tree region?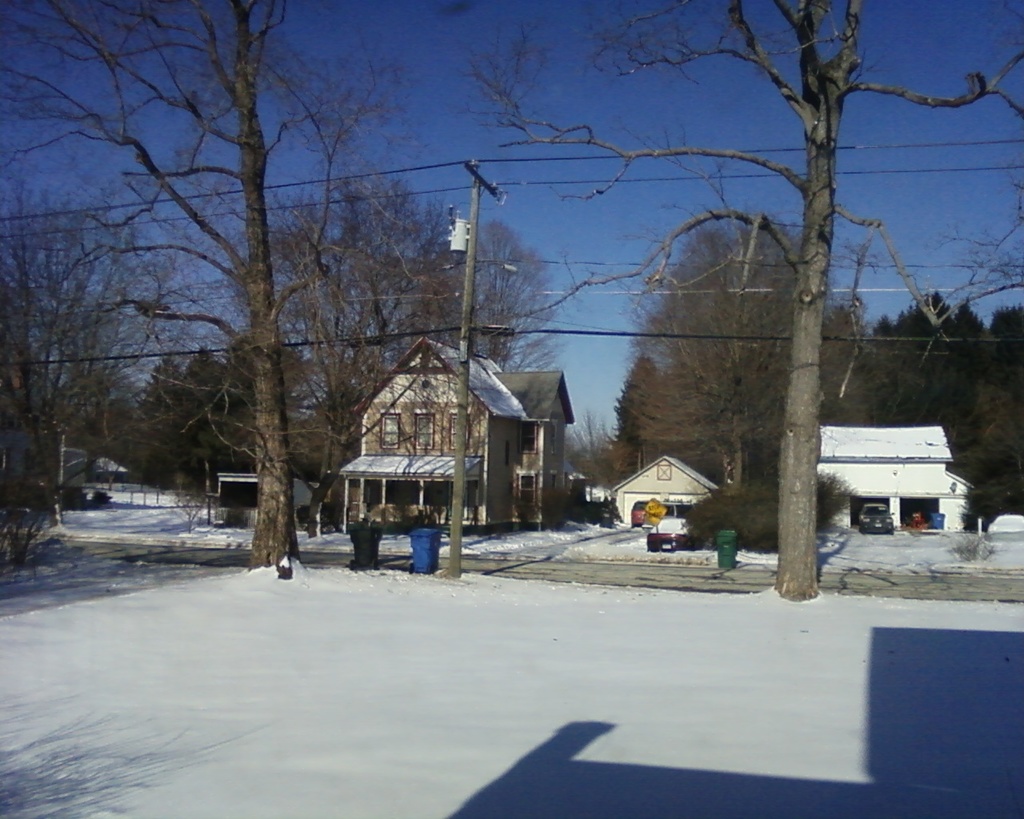
611:349:666:473
